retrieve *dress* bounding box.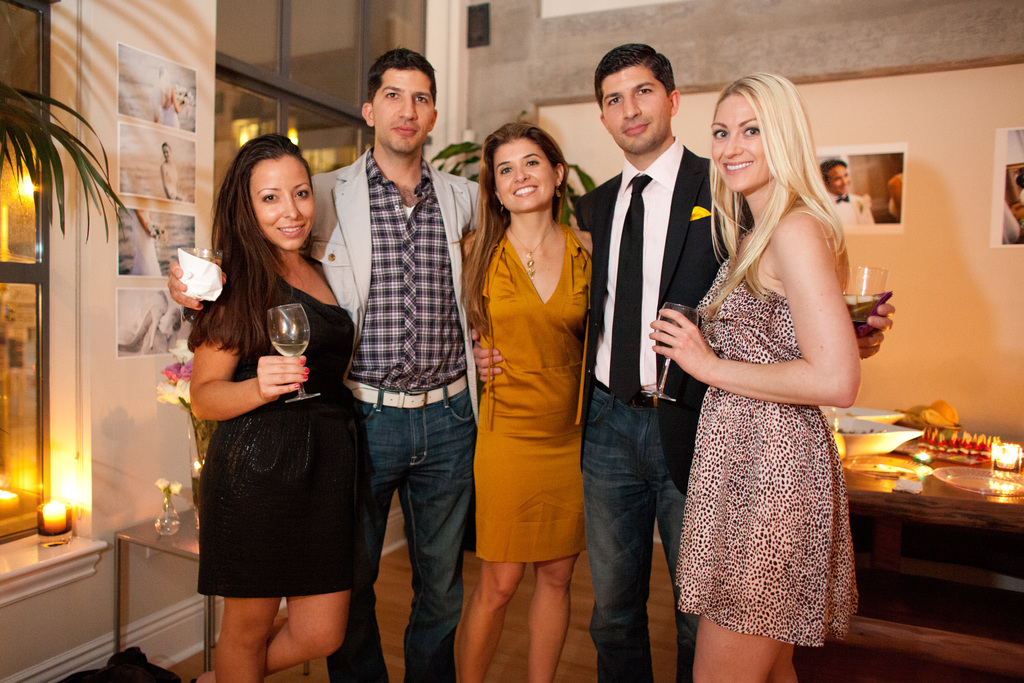
Bounding box: <region>191, 273, 374, 595</region>.
